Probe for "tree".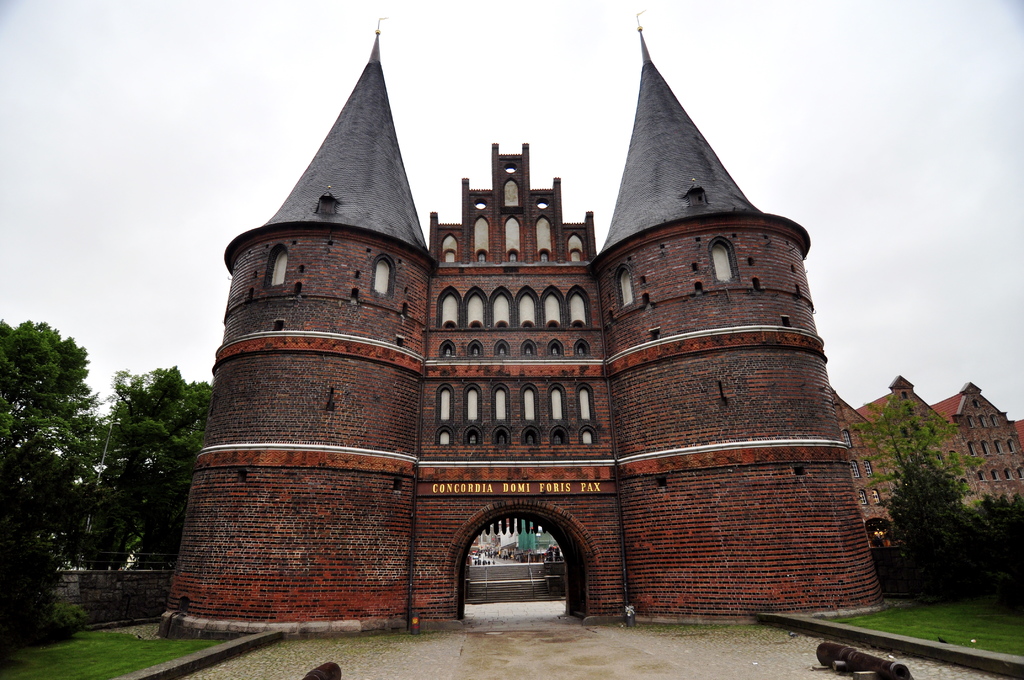
Probe result: box=[4, 305, 109, 586].
